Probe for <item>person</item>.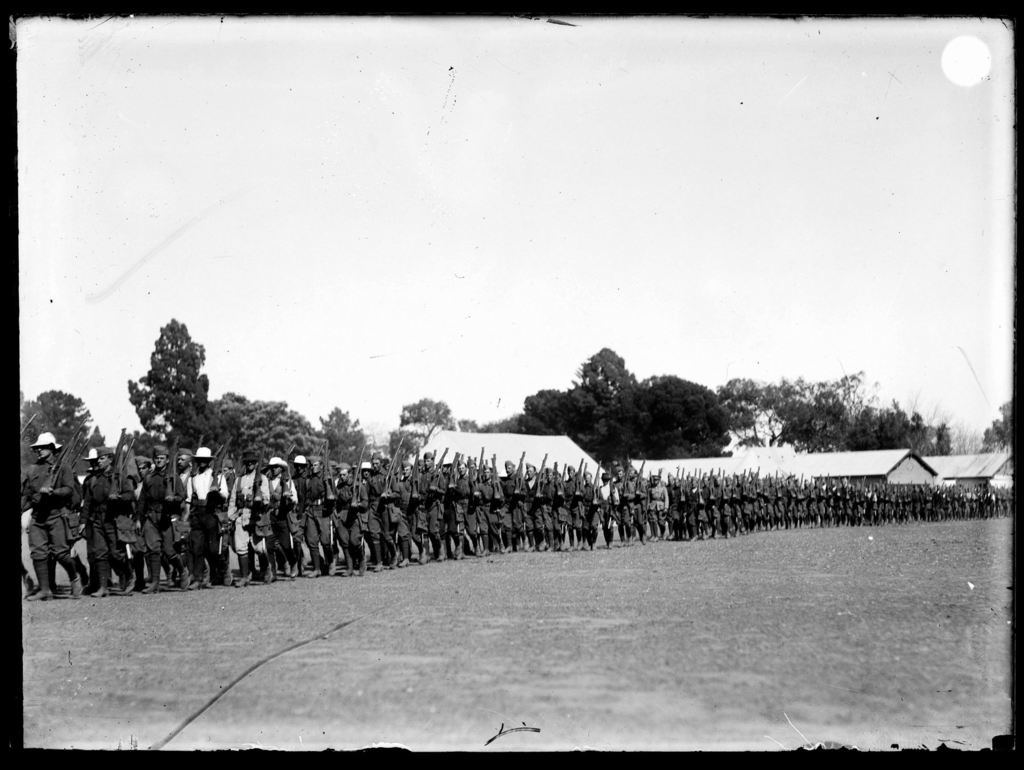
Probe result: 444 452 471 560.
